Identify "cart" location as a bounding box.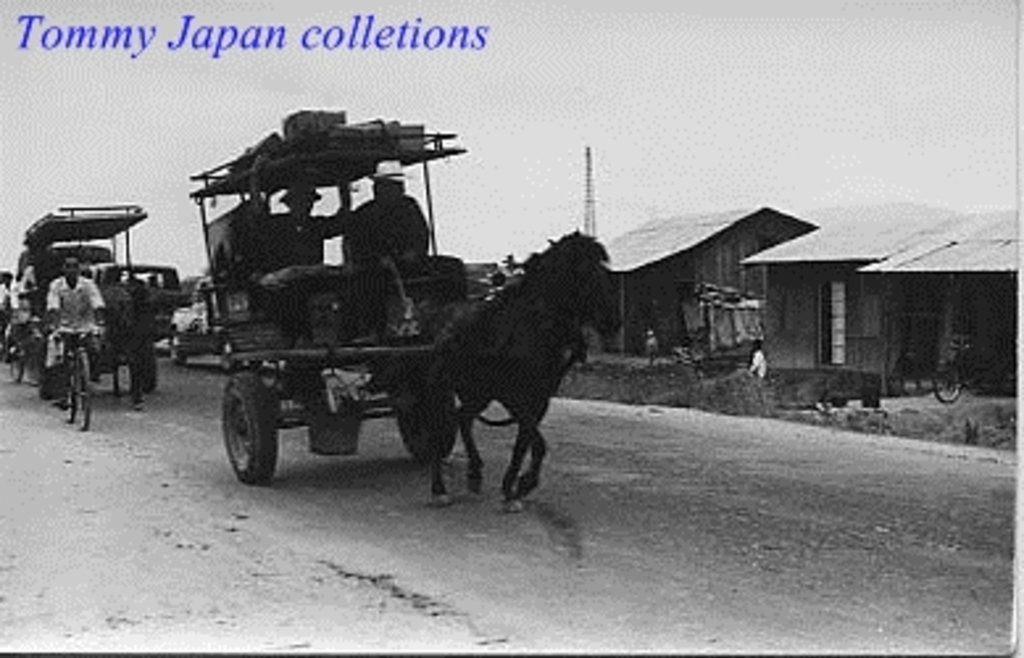
176,129,587,482.
